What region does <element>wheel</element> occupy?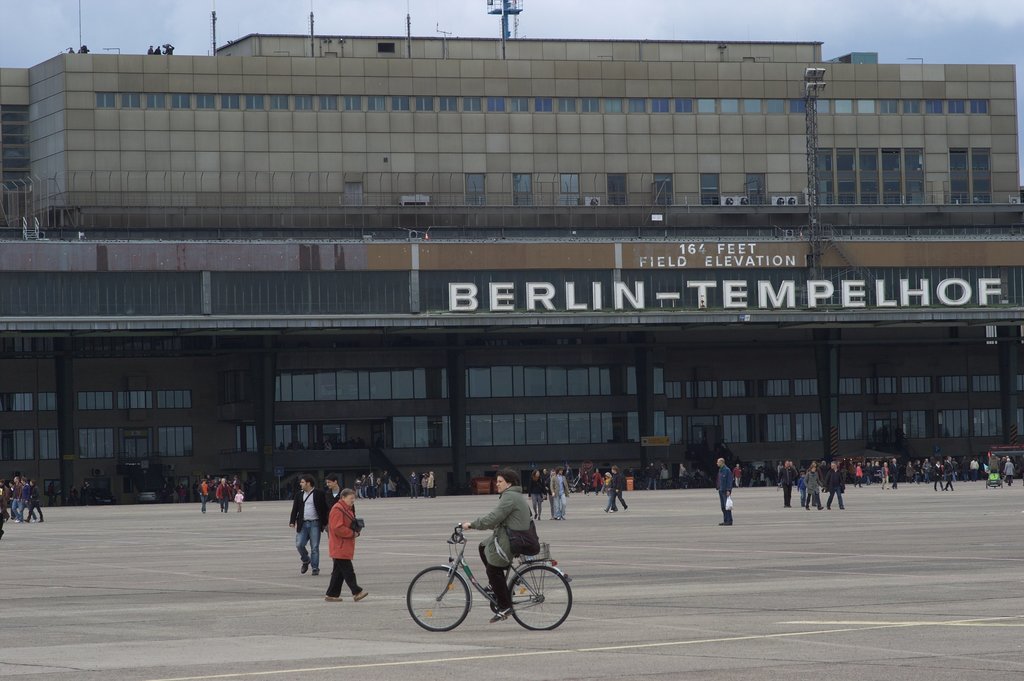
399,564,474,636.
